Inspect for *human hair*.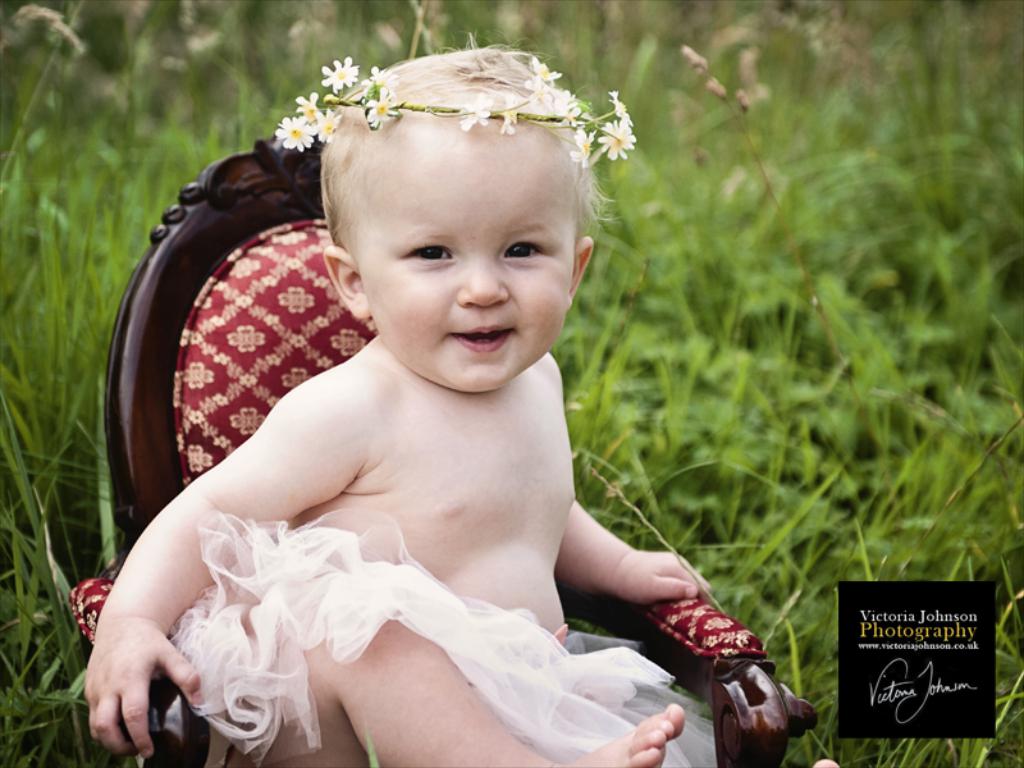
Inspection: select_region(317, 63, 594, 296).
